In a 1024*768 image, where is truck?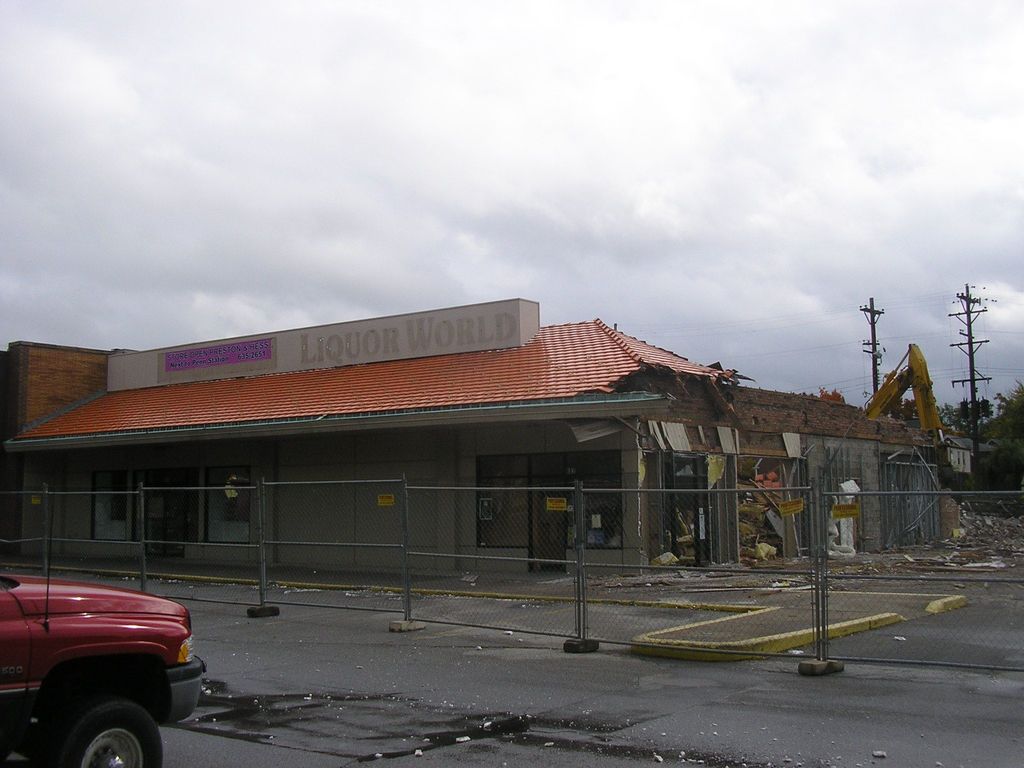
BBox(0, 577, 208, 767).
